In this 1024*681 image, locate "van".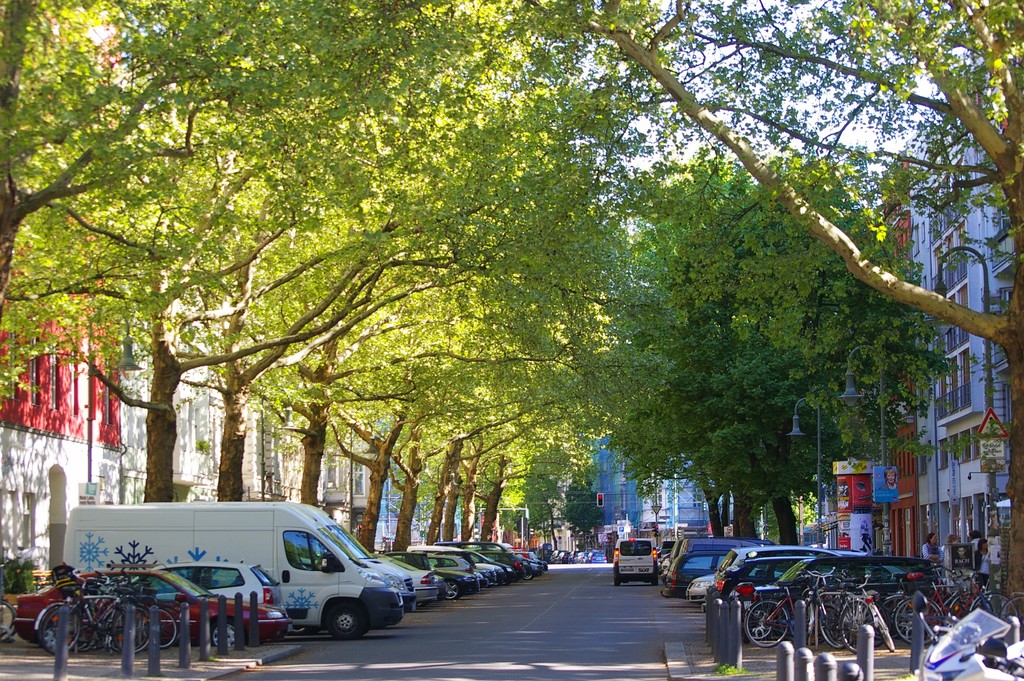
Bounding box: <bbox>611, 534, 661, 588</bbox>.
